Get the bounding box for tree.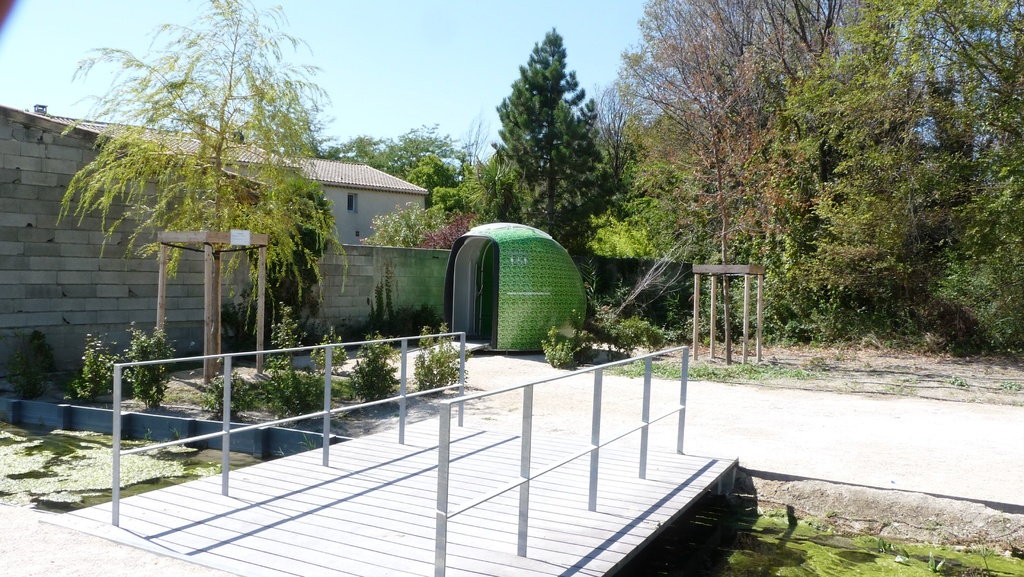
[43,0,349,366].
